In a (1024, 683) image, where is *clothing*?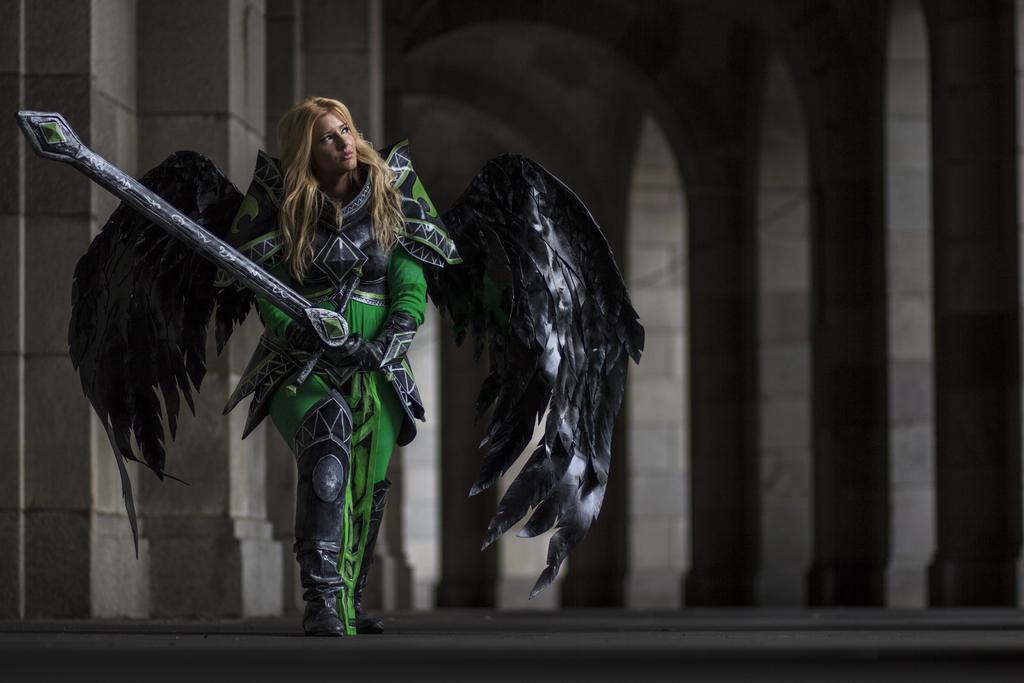
168/107/435/627.
